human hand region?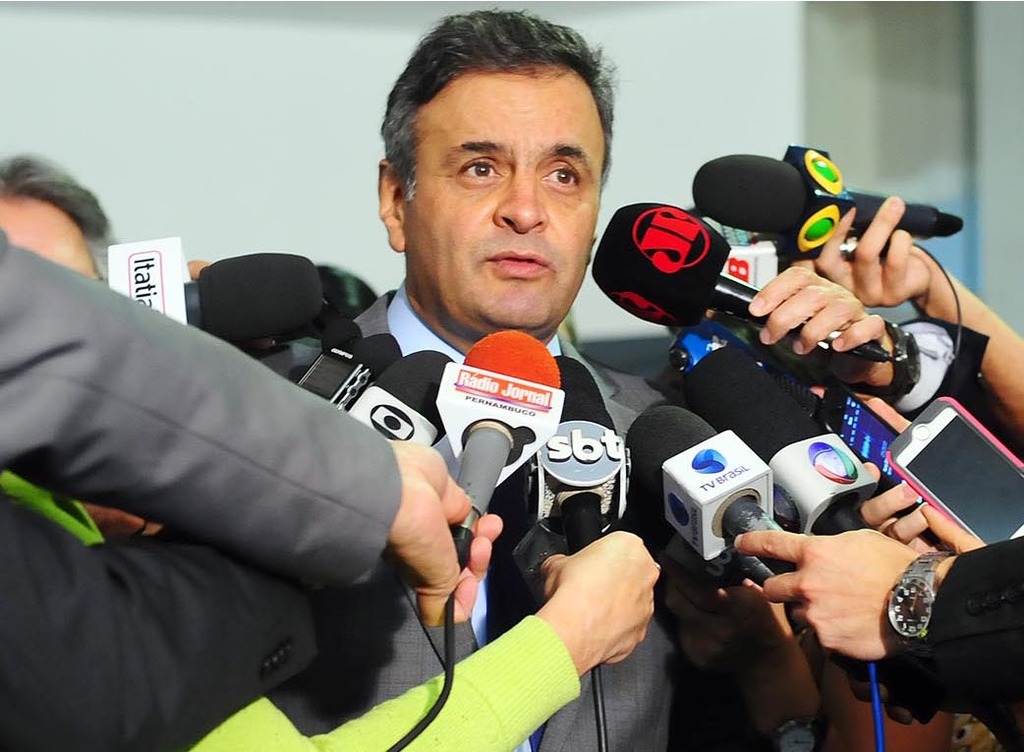
[x1=185, y1=259, x2=211, y2=283]
